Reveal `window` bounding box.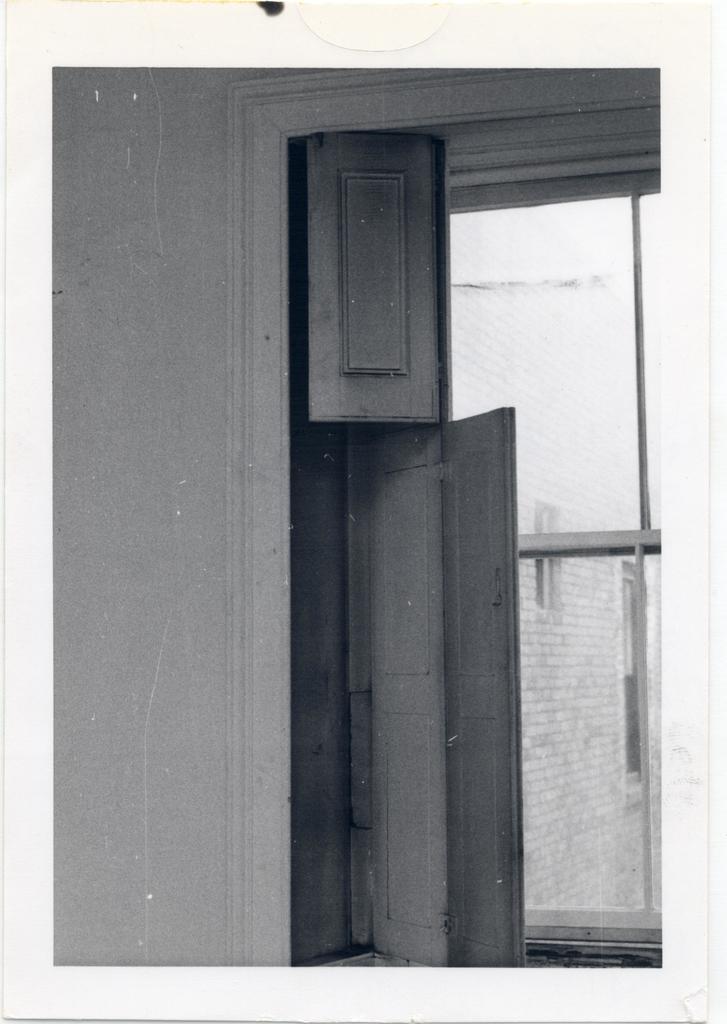
Revealed: {"left": 223, "top": 63, "right": 669, "bottom": 980}.
